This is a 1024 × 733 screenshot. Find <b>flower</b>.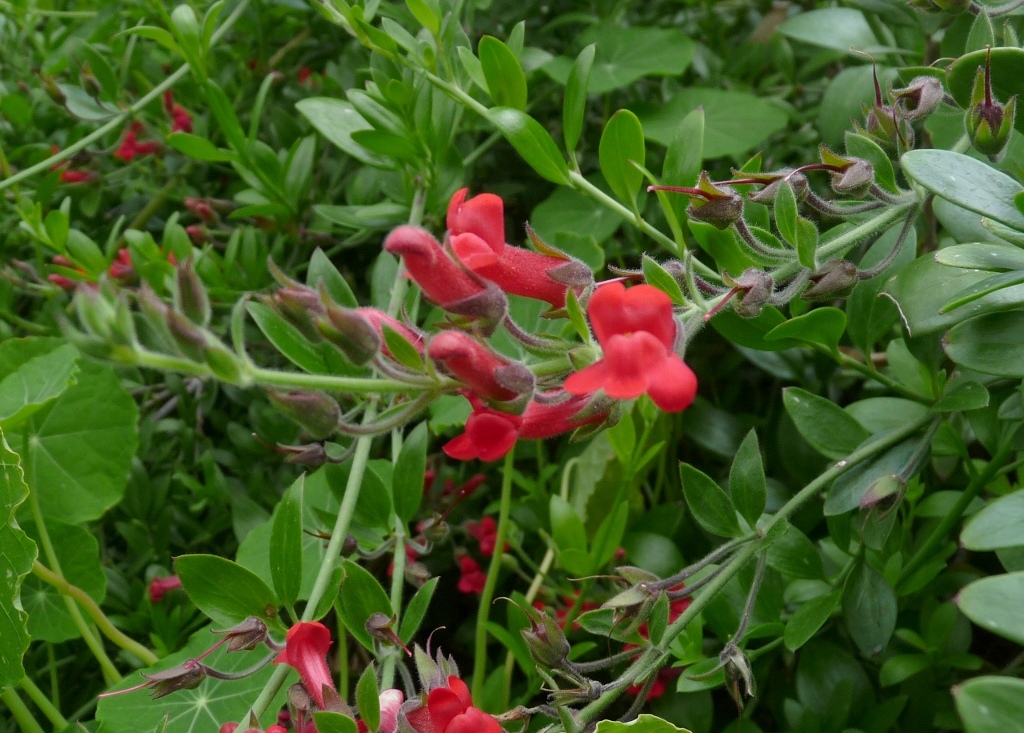
Bounding box: Rect(106, 250, 134, 281).
